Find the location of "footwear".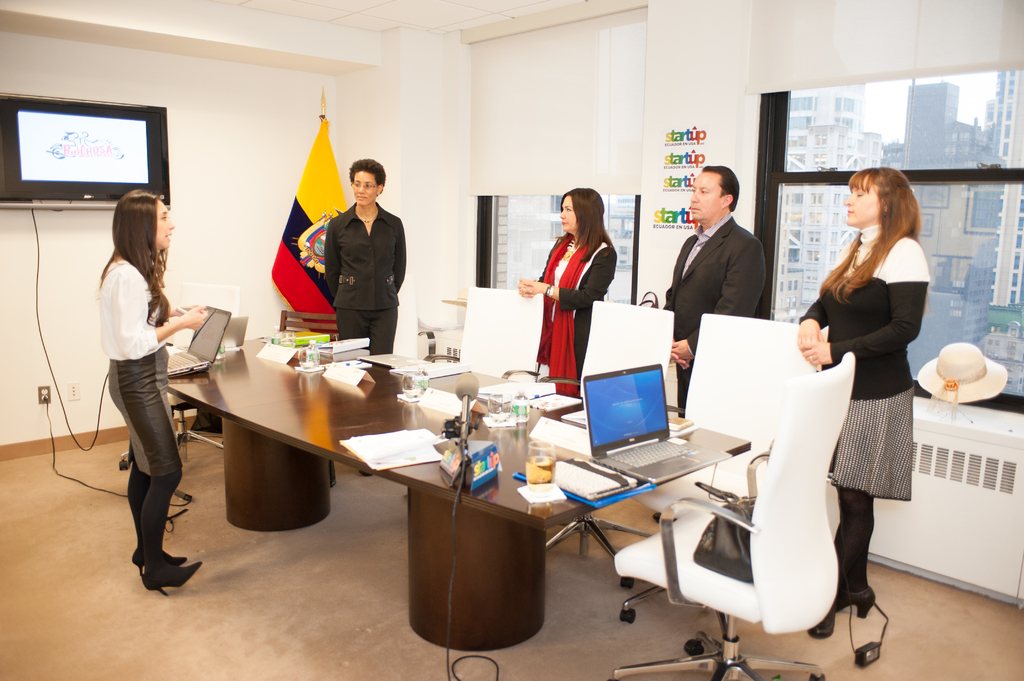
Location: Rect(138, 560, 200, 596).
